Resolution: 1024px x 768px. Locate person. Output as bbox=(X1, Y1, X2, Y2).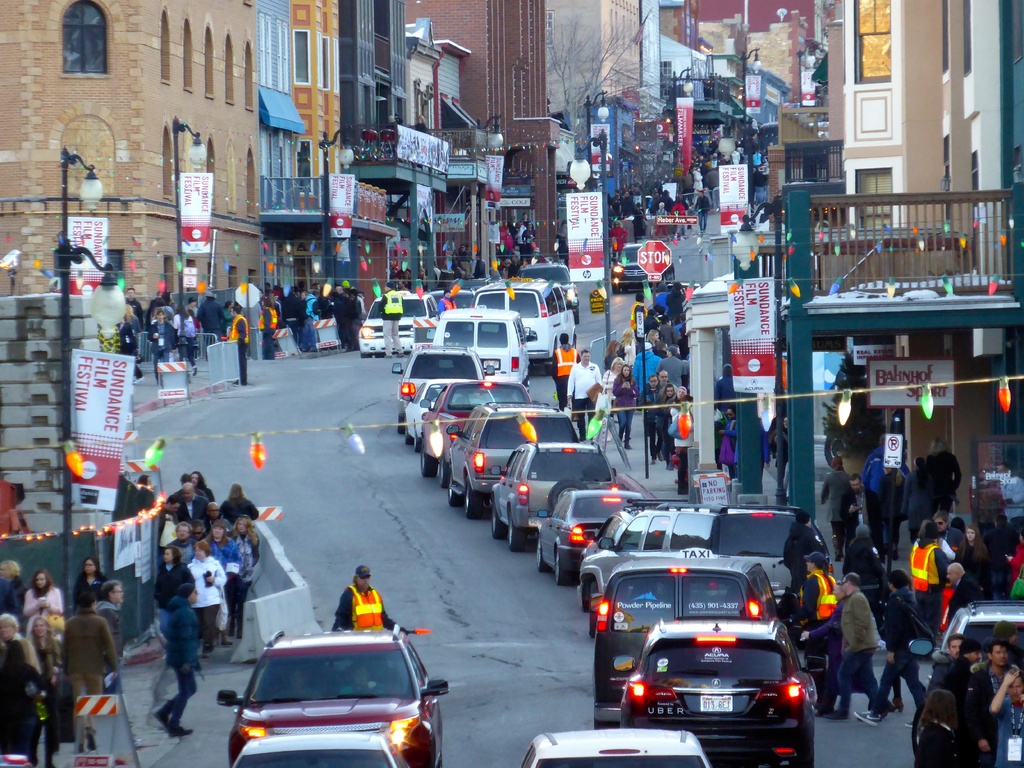
bbox=(456, 243, 470, 267).
